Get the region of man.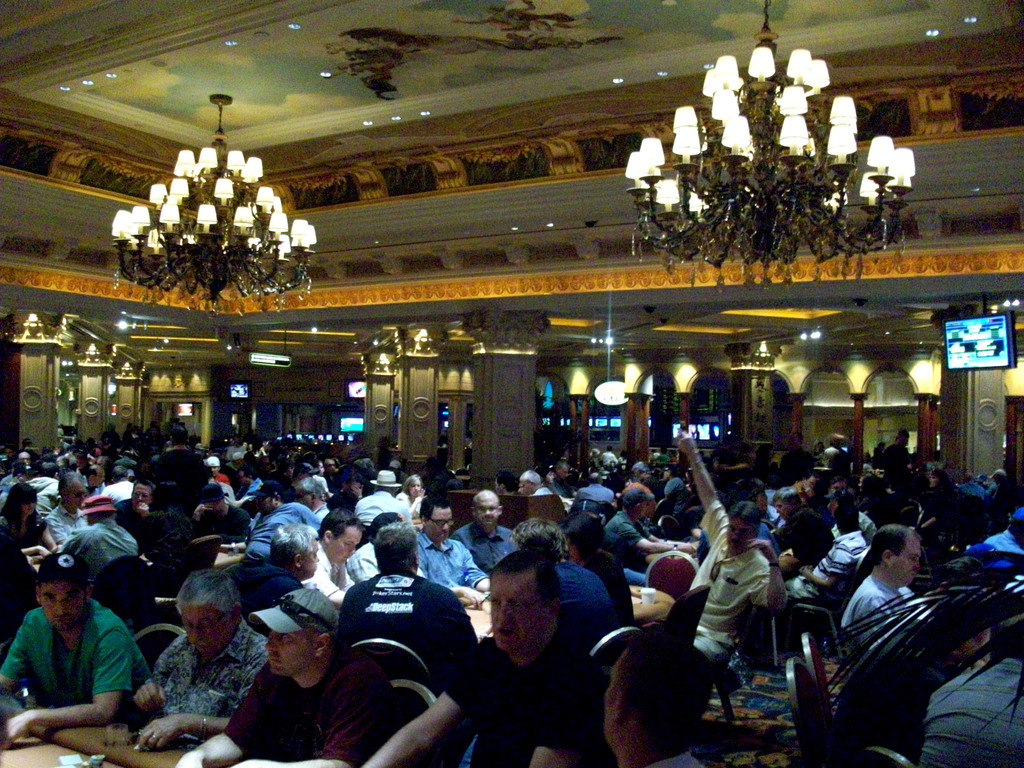
556/462/578/496.
